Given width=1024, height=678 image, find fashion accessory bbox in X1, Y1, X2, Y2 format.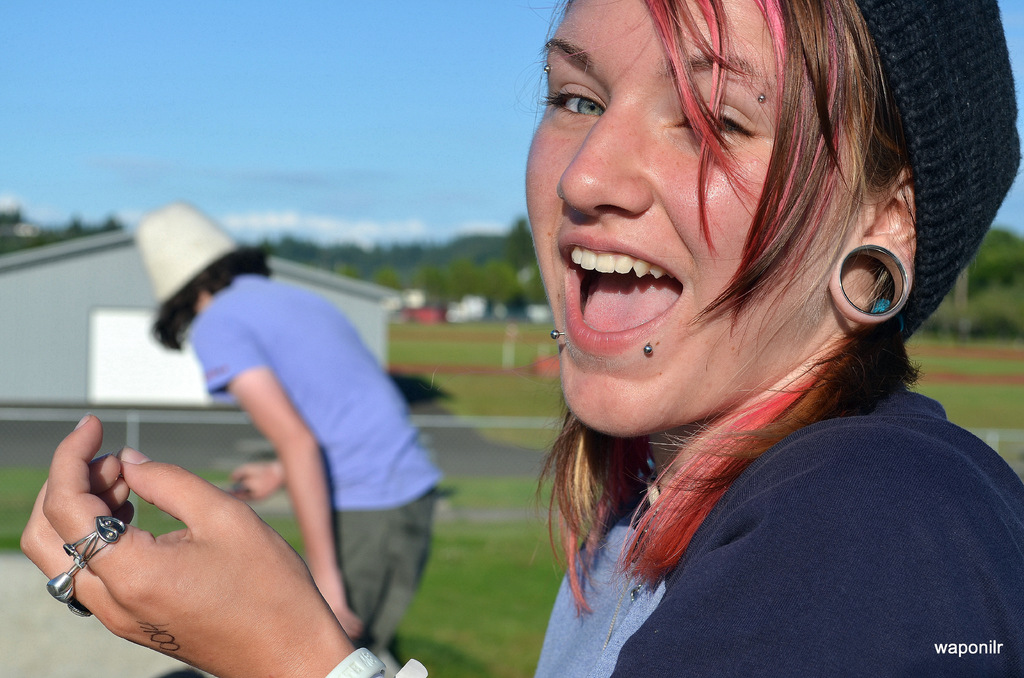
642, 346, 657, 360.
